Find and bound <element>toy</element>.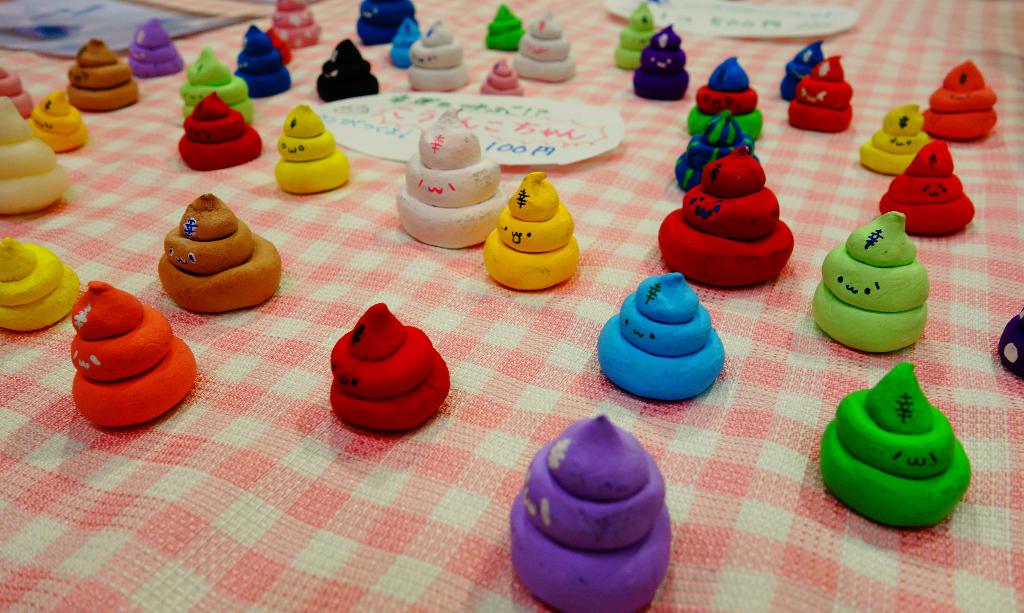
Bound: bbox=(324, 302, 456, 436).
